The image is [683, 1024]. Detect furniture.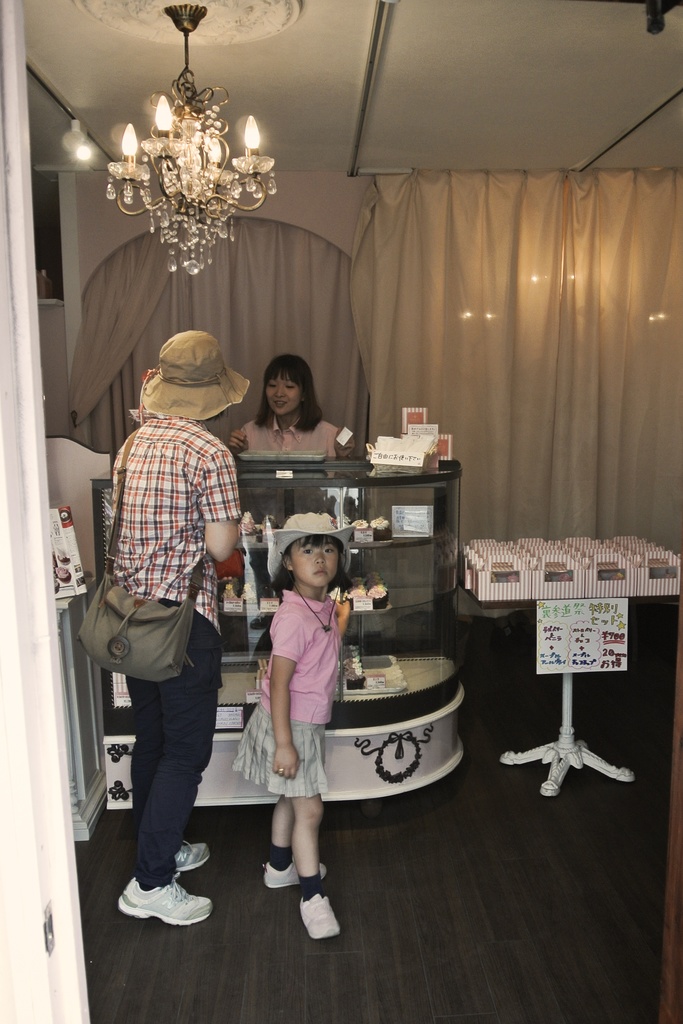
Detection: [90, 452, 461, 811].
